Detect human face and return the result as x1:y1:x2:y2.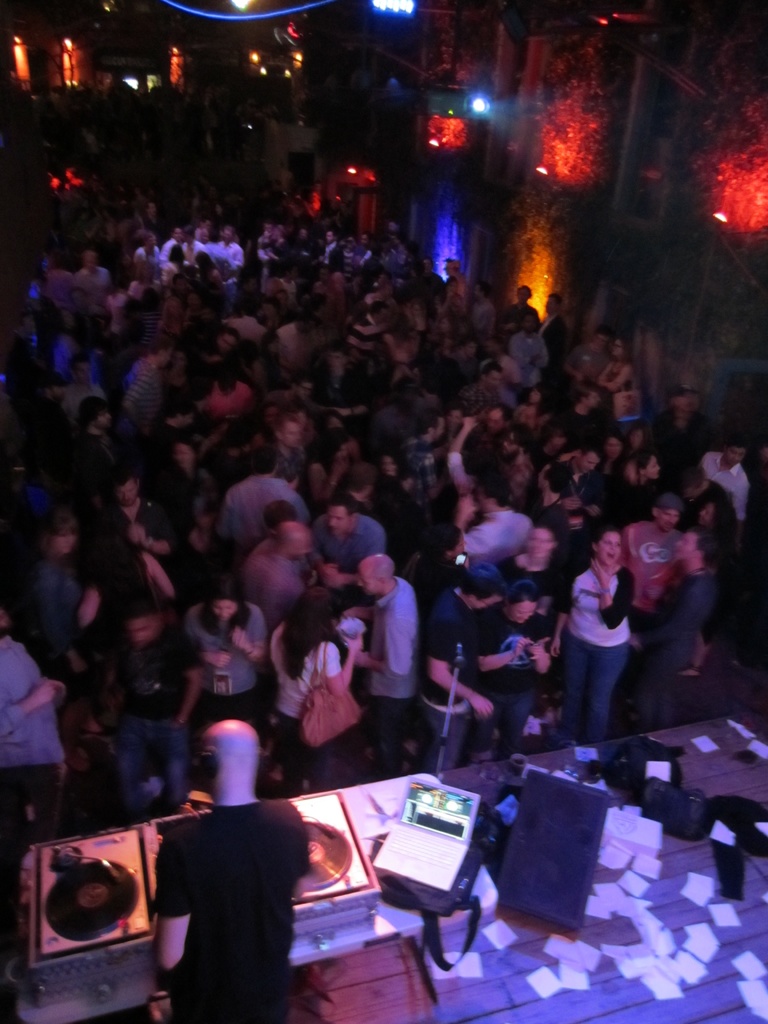
436:418:445:442.
